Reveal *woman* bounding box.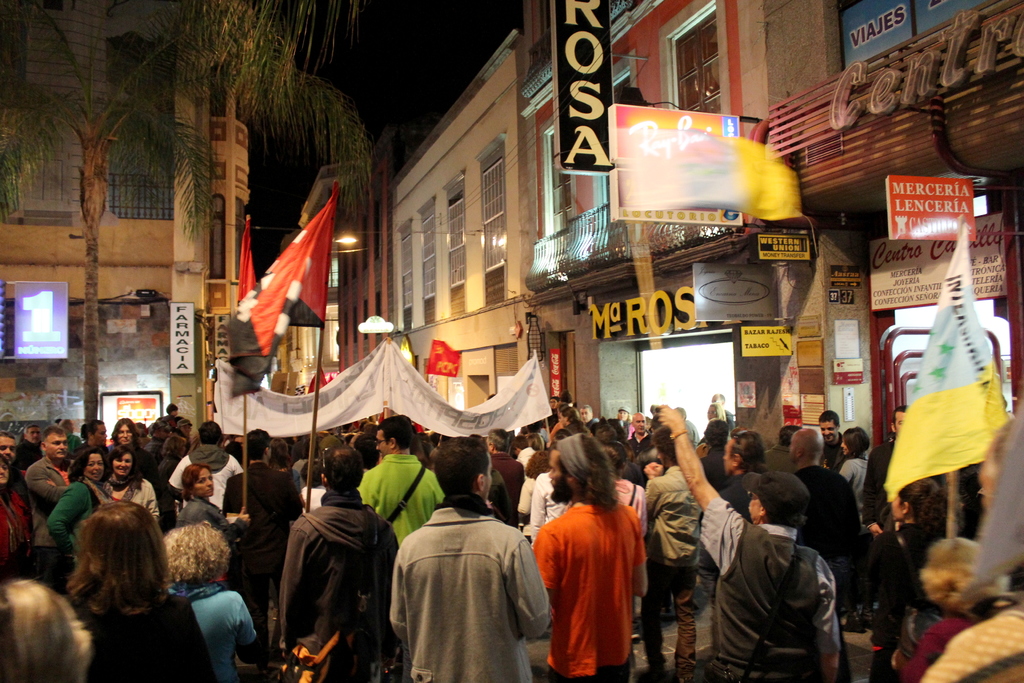
Revealed: <box>158,461,250,534</box>.
